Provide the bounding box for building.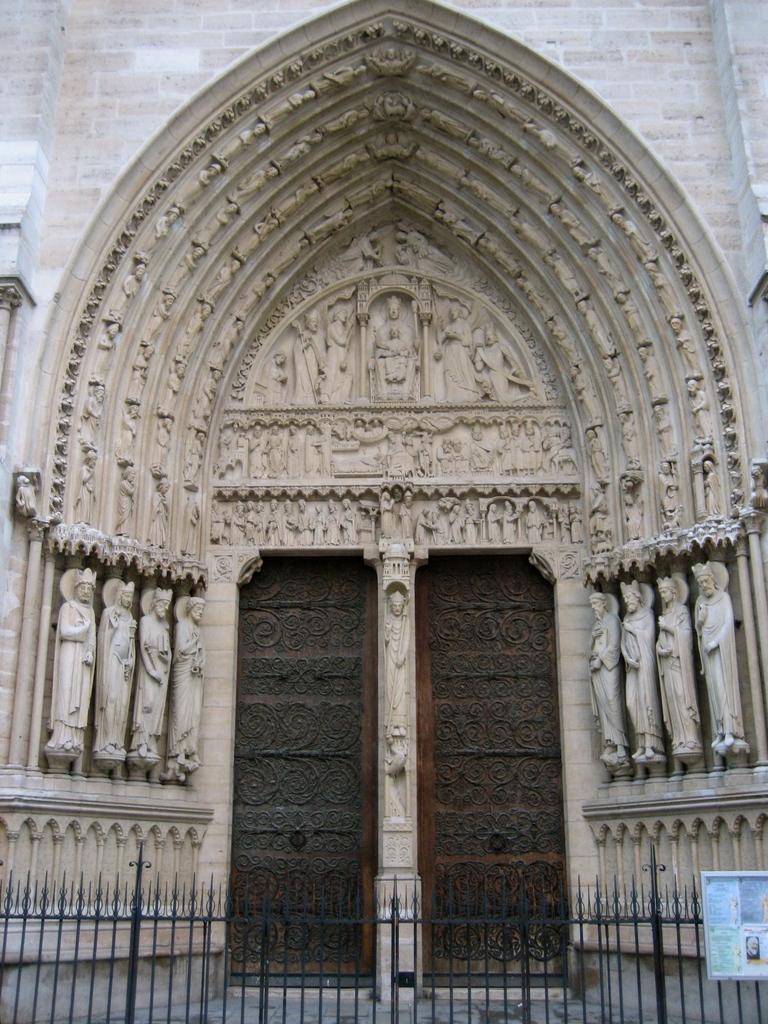
bbox=[0, 0, 767, 1023].
